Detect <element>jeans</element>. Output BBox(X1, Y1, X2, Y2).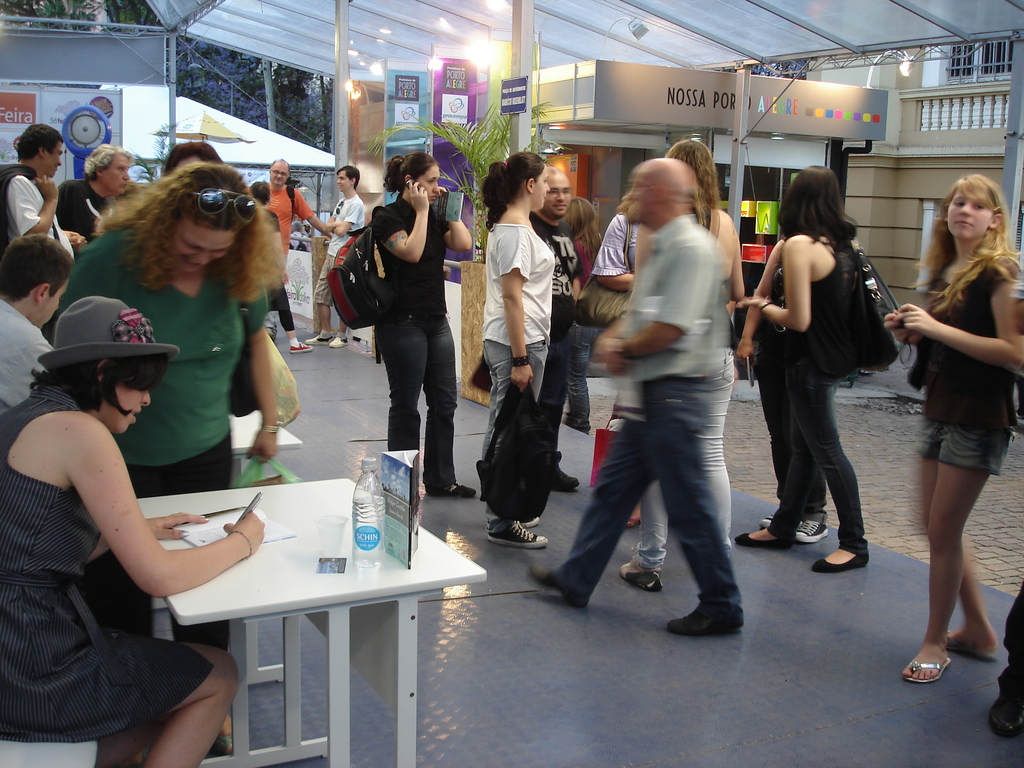
BBox(314, 249, 342, 316).
